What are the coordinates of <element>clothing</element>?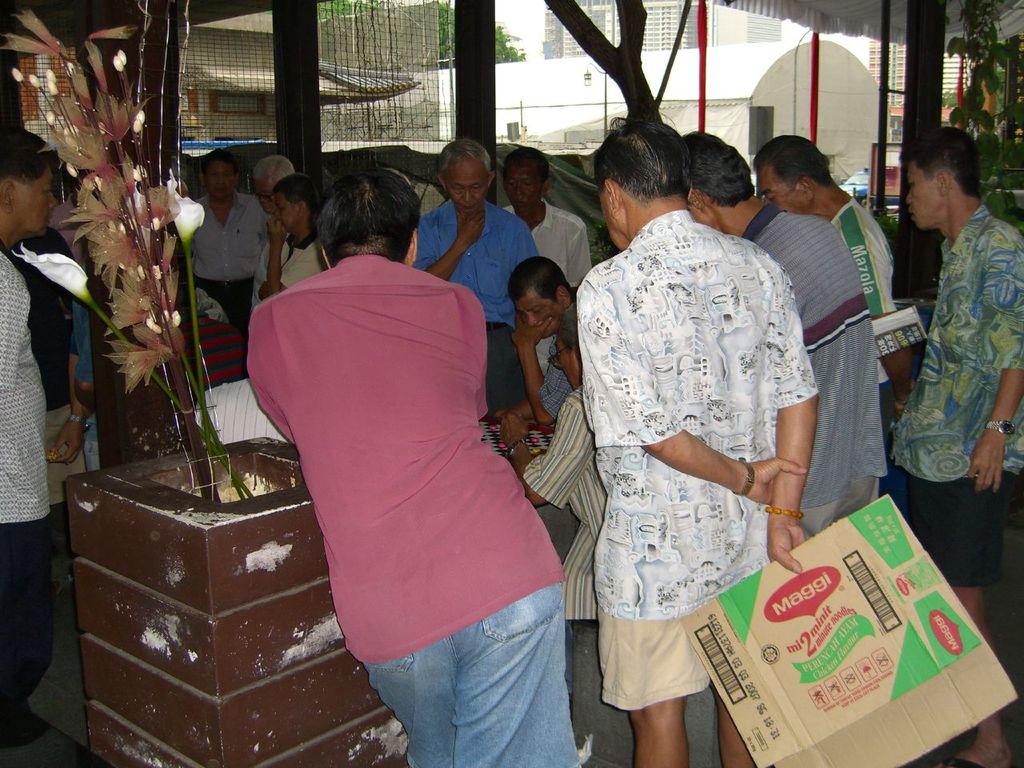
bbox=(522, 394, 607, 624).
